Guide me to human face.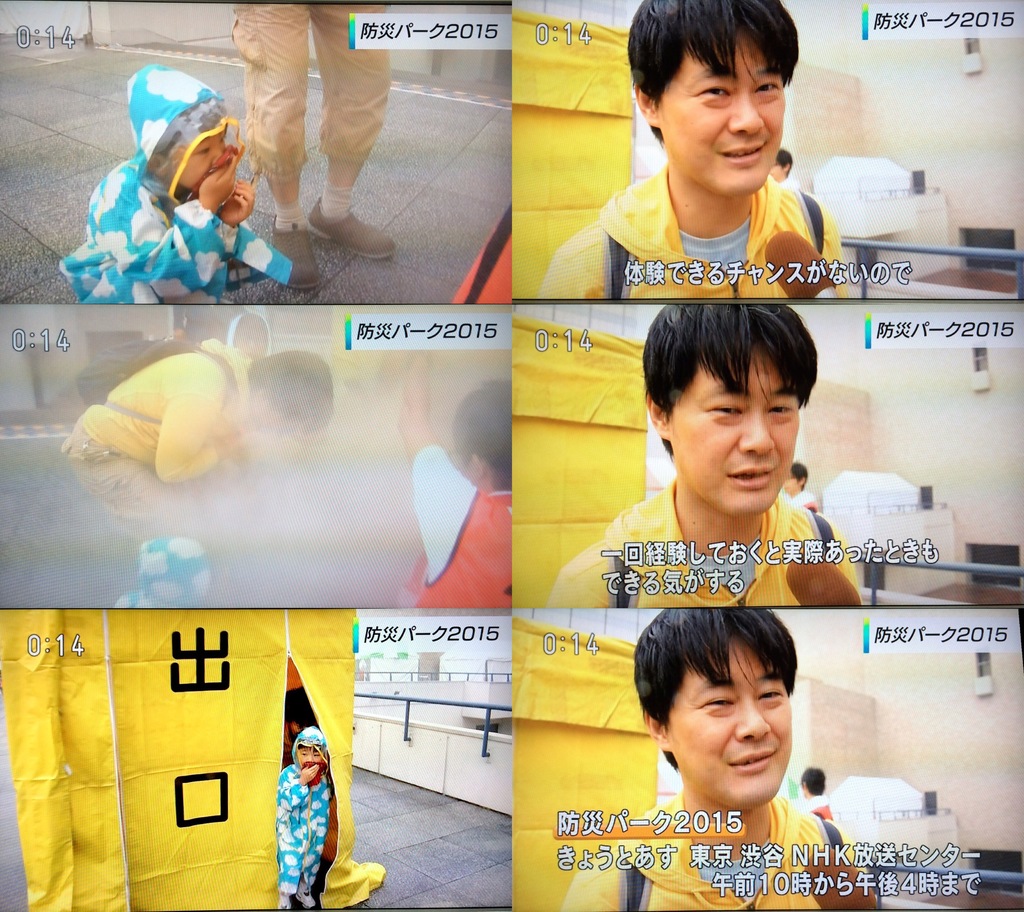
Guidance: [671, 350, 799, 516].
